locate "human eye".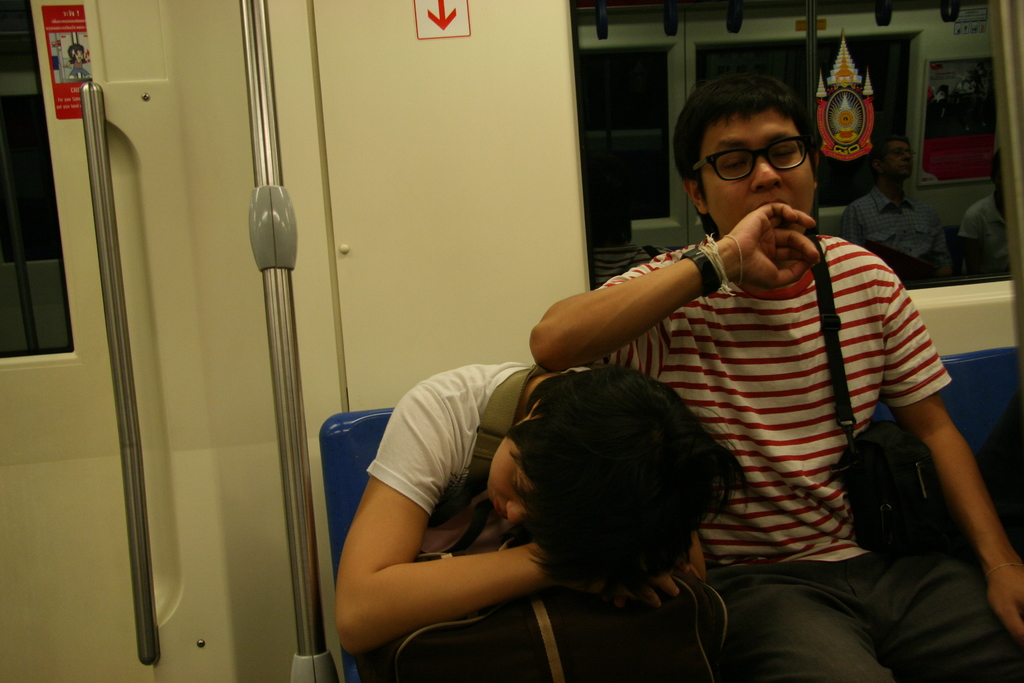
Bounding box: l=511, t=473, r=524, b=502.
